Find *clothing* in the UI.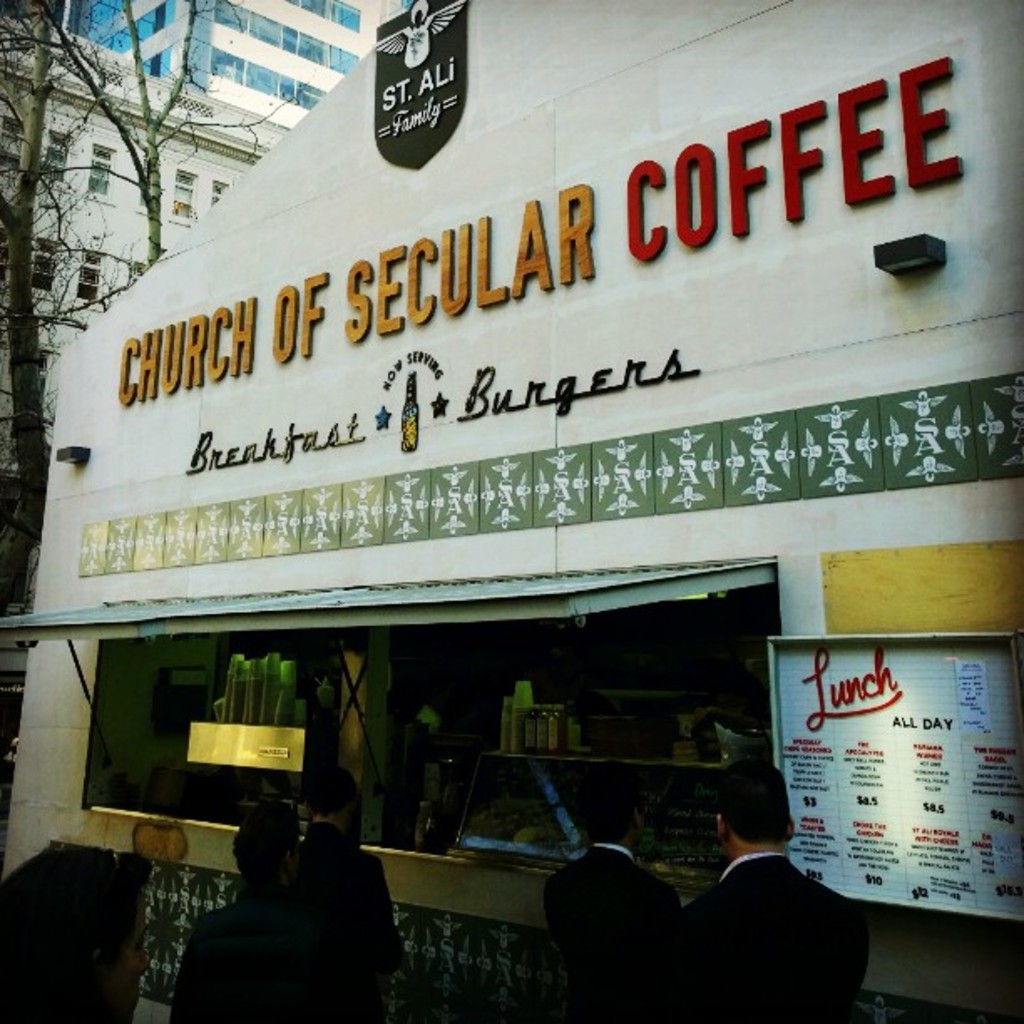
UI element at 676,847,862,1022.
